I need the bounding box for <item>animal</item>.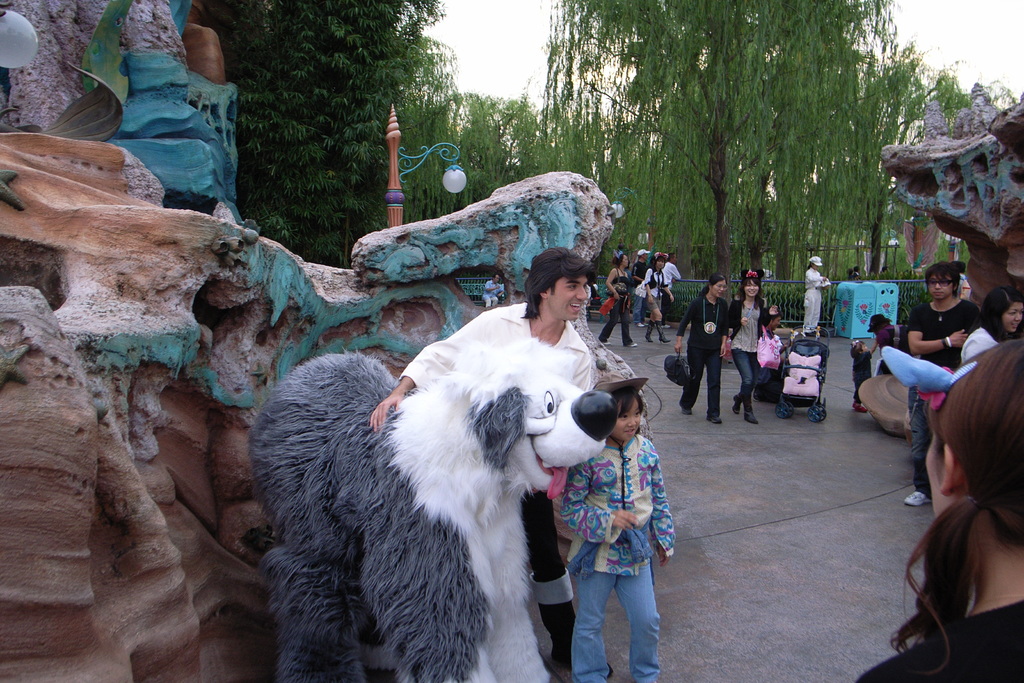
Here it is: box(247, 347, 628, 678).
